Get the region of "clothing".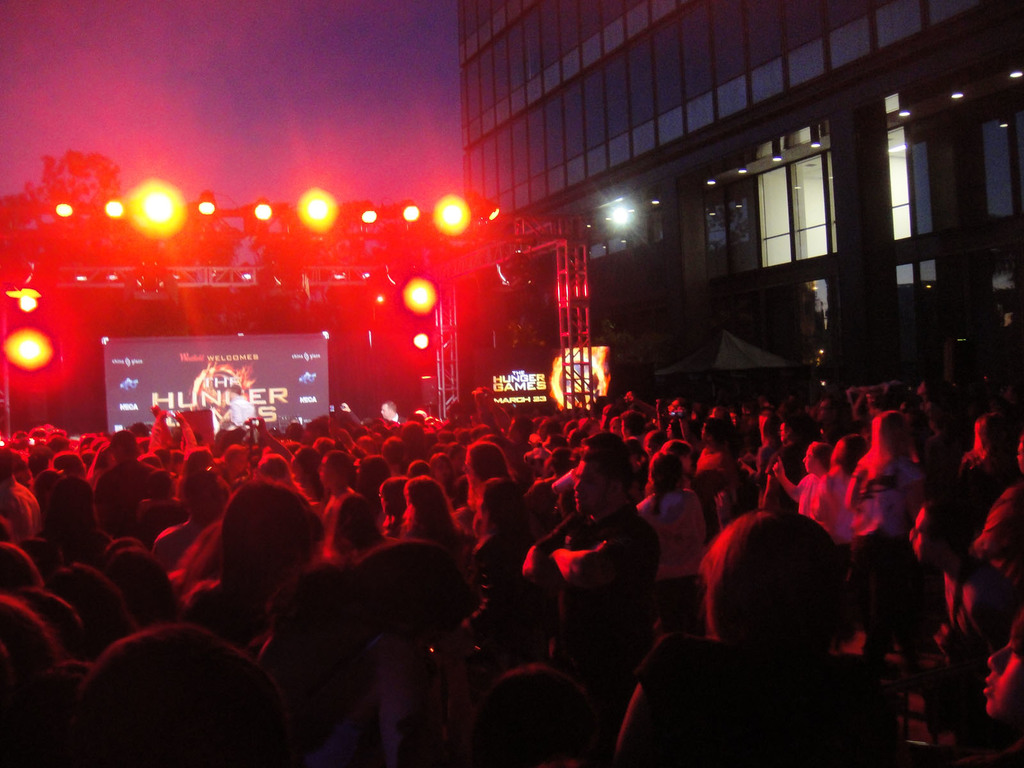
BBox(768, 440, 800, 477).
